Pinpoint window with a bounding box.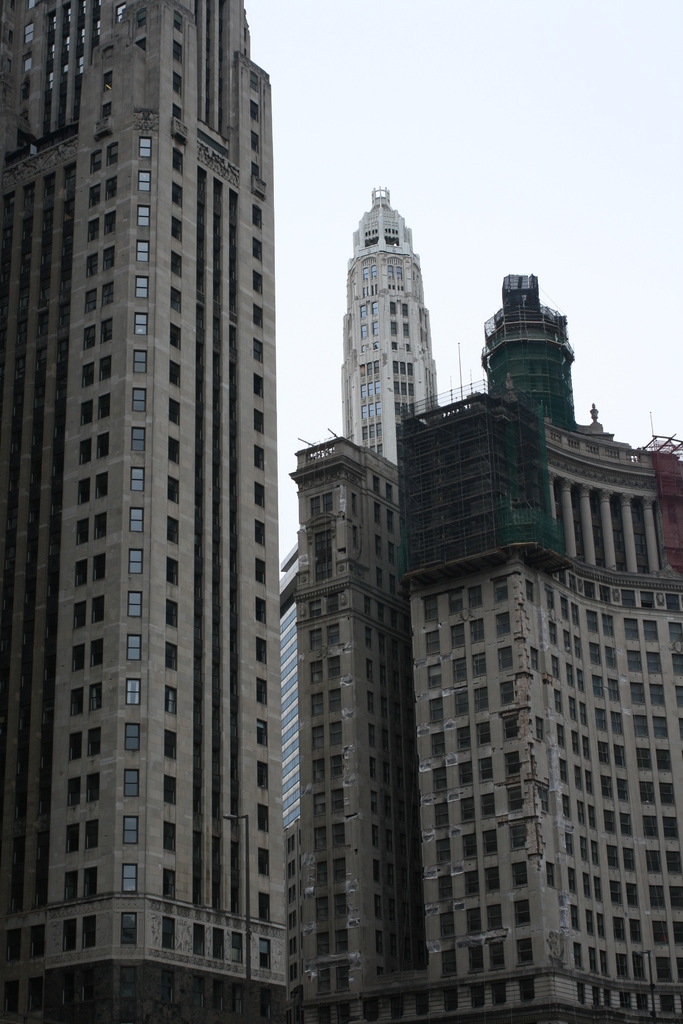
detection(643, 620, 660, 645).
